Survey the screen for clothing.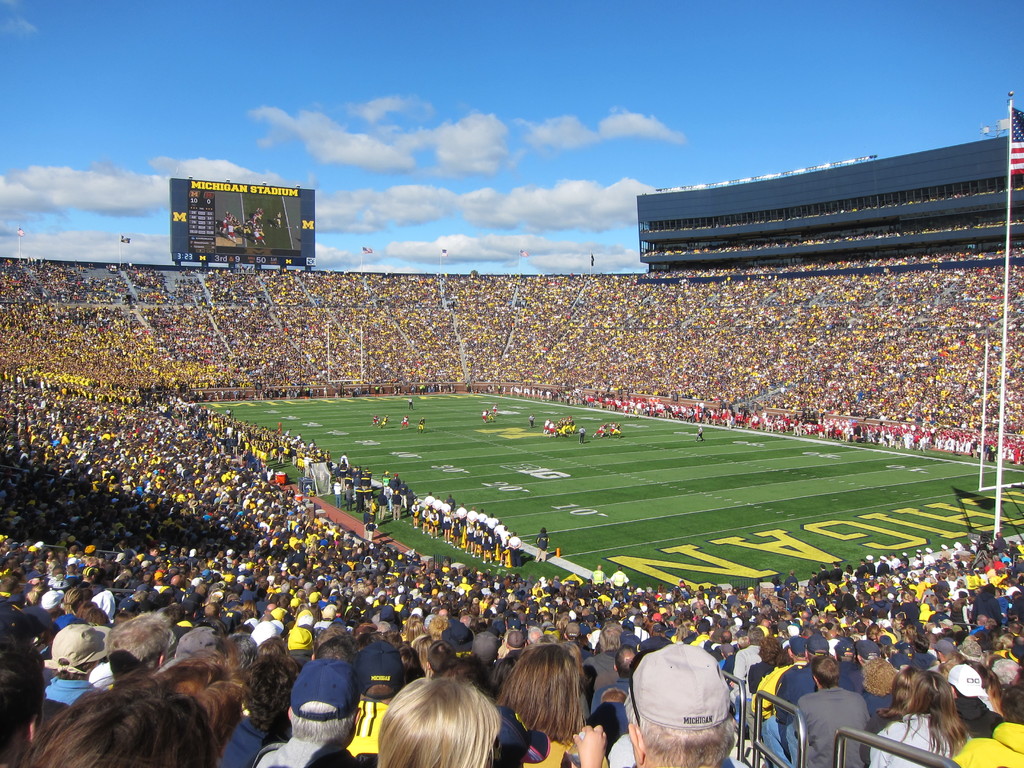
Survey found: (x1=786, y1=686, x2=870, y2=767).
